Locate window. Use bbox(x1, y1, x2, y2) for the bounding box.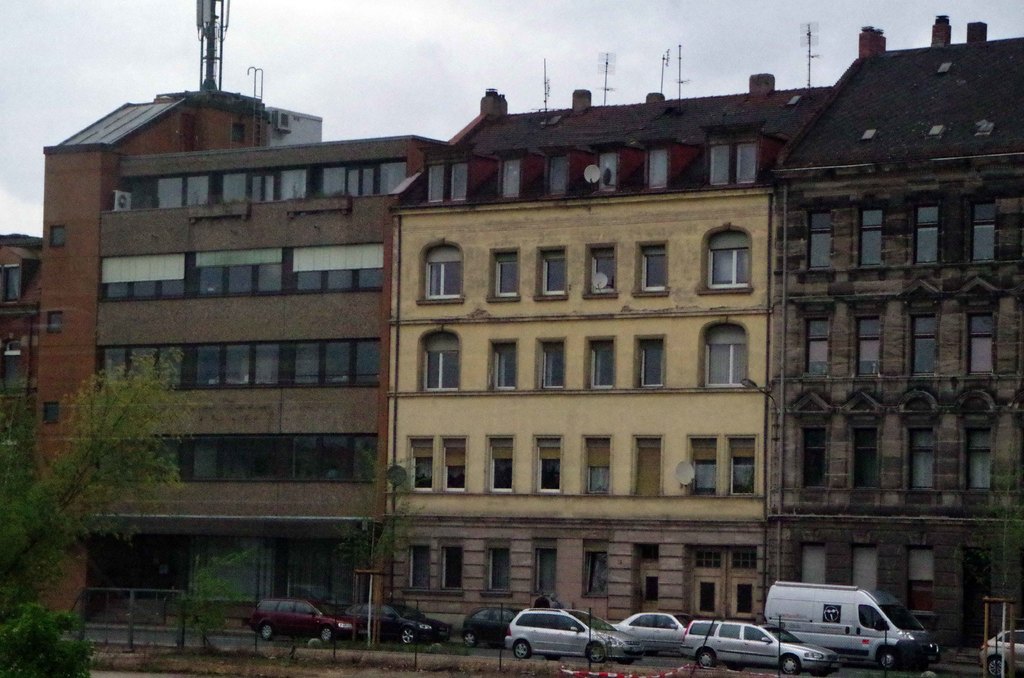
bbox(406, 435, 435, 494).
